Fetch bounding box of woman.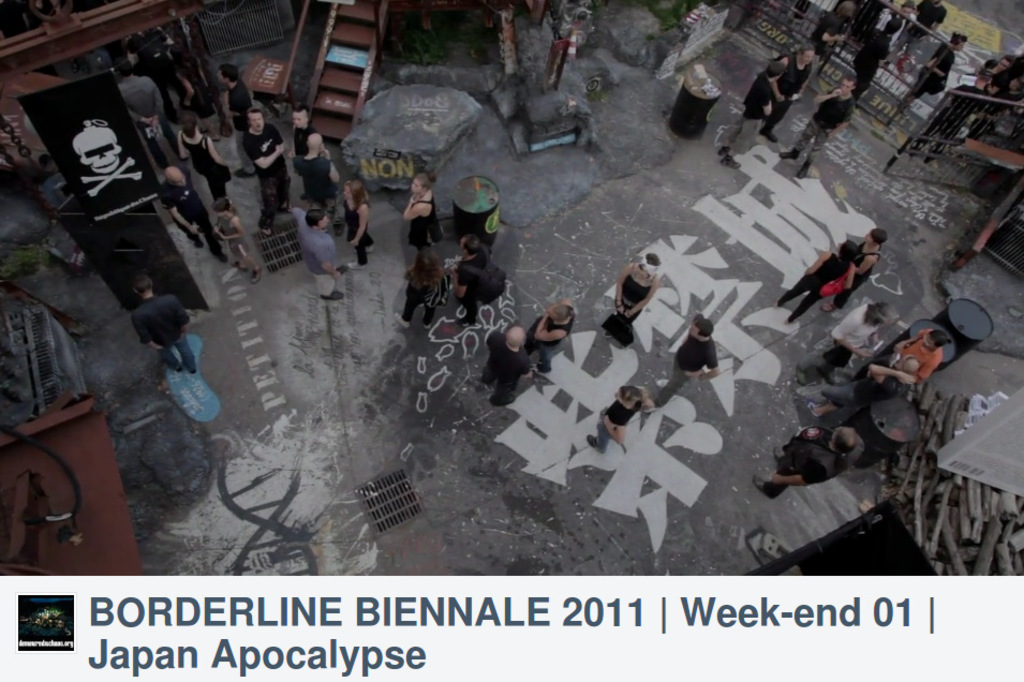
Bbox: [342, 176, 381, 273].
